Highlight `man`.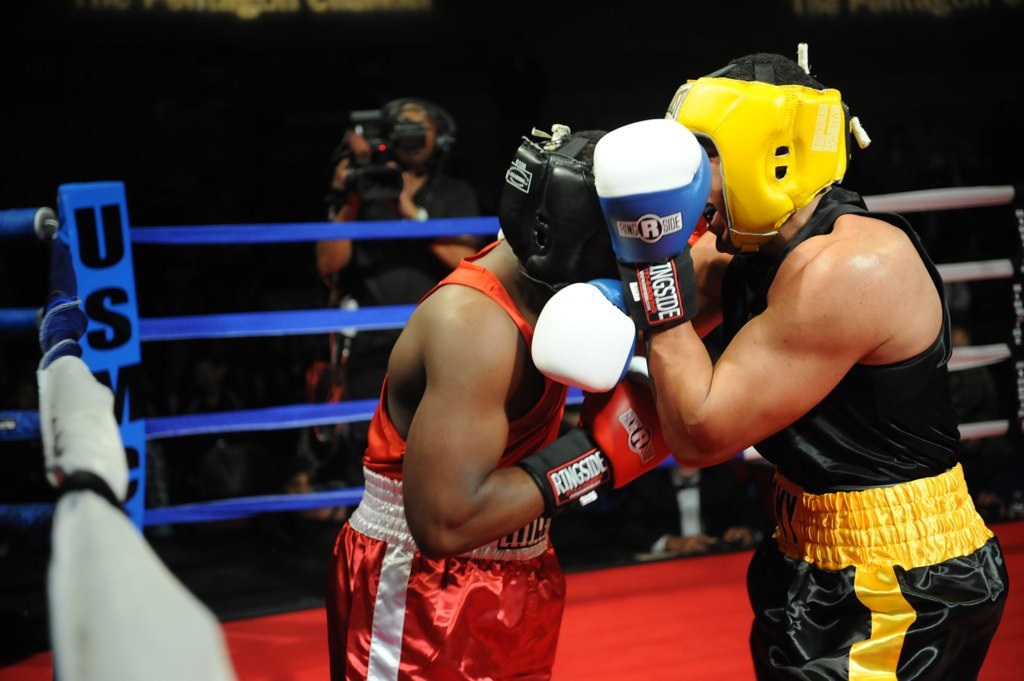
Highlighted region: crop(578, 59, 992, 659).
